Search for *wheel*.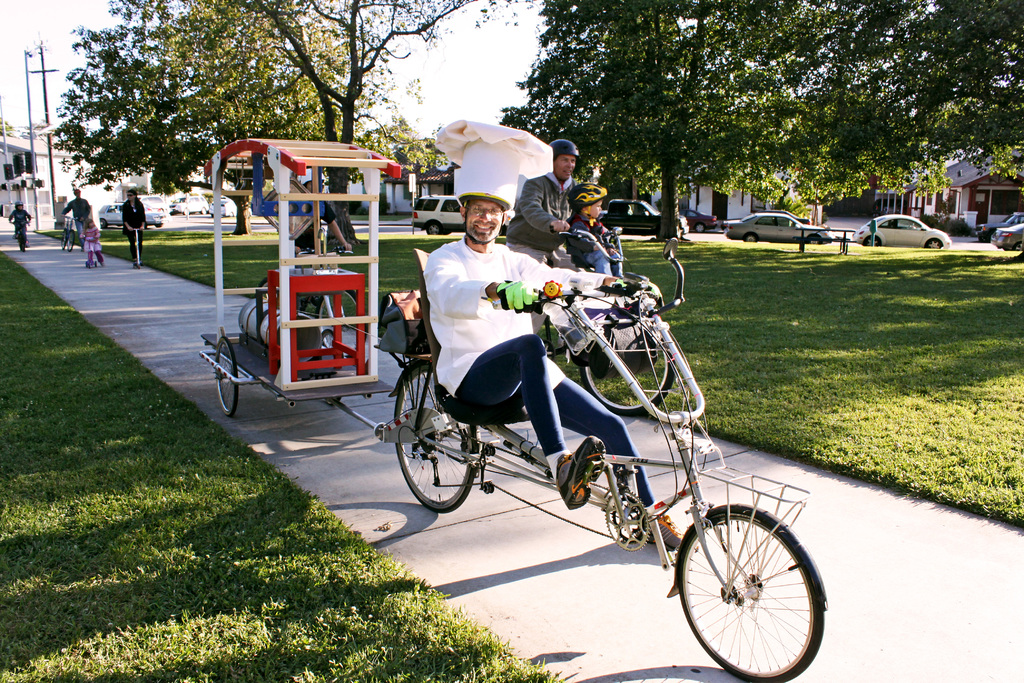
Found at 925, 238, 942, 249.
